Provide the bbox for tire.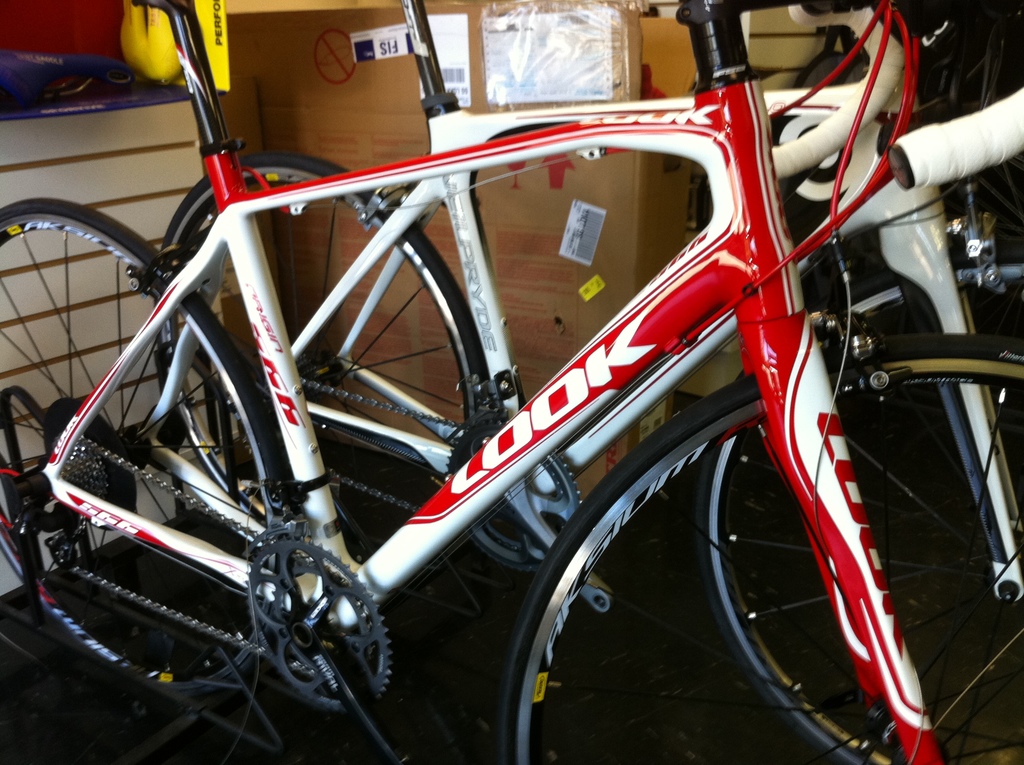
(x1=0, y1=204, x2=286, y2=704).
